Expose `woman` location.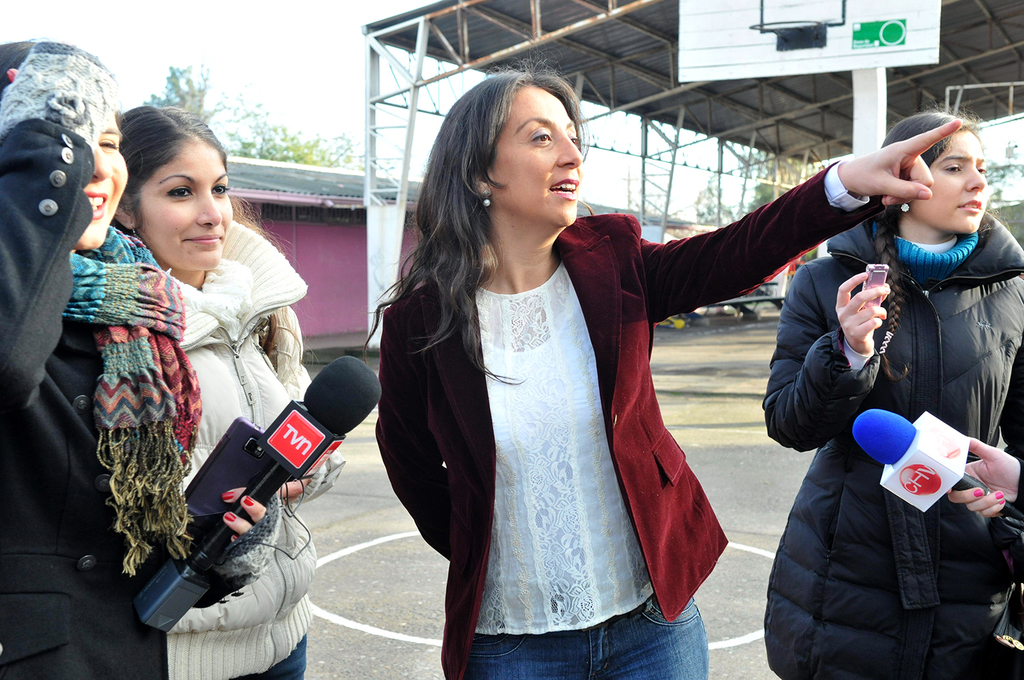
Exposed at select_region(761, 103, 1023, 679).
